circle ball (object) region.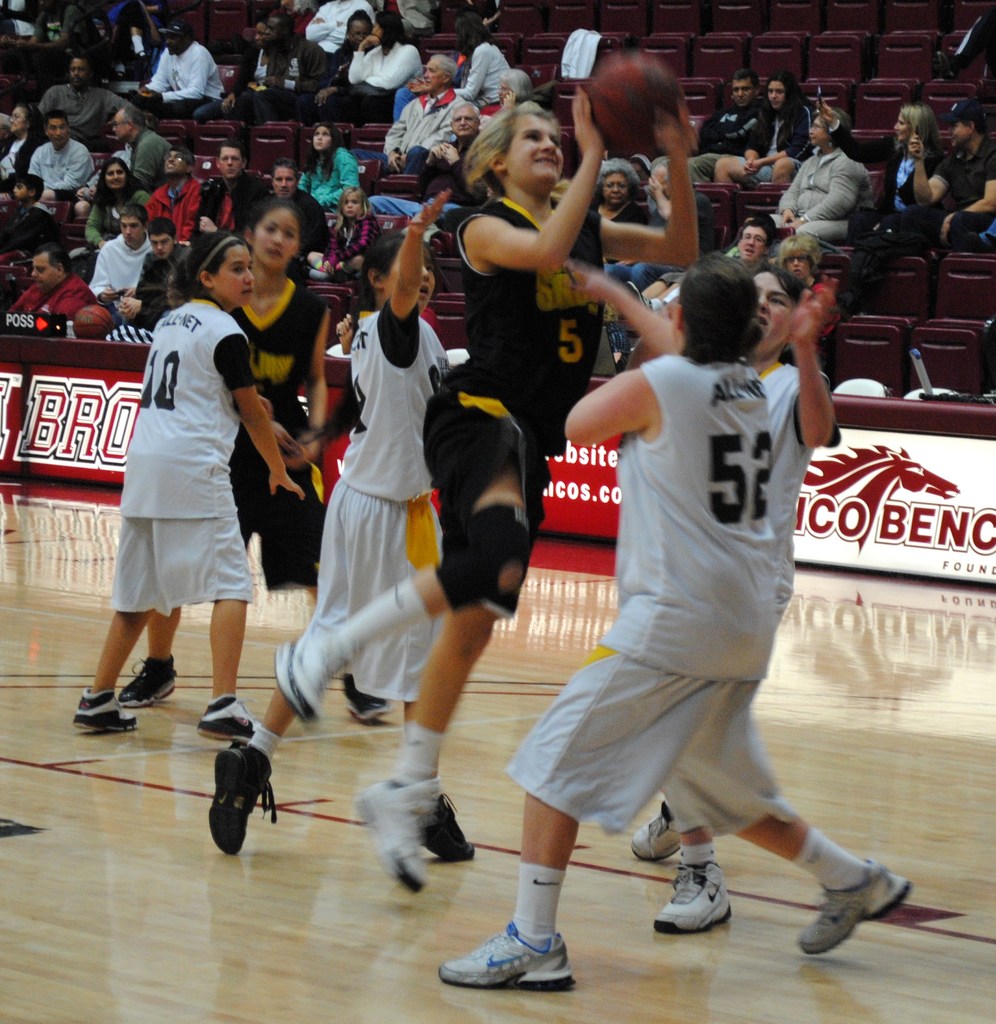
Region: select_region(584, 54, 687, 159).
